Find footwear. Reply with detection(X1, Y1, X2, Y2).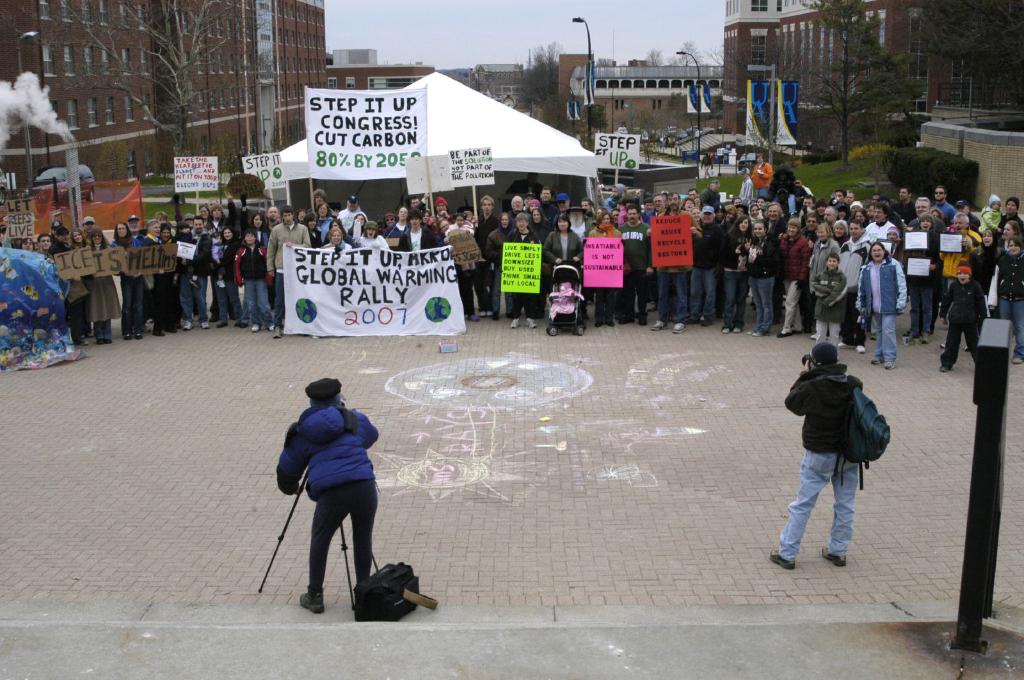
detection(134, 328, 143, 345).
